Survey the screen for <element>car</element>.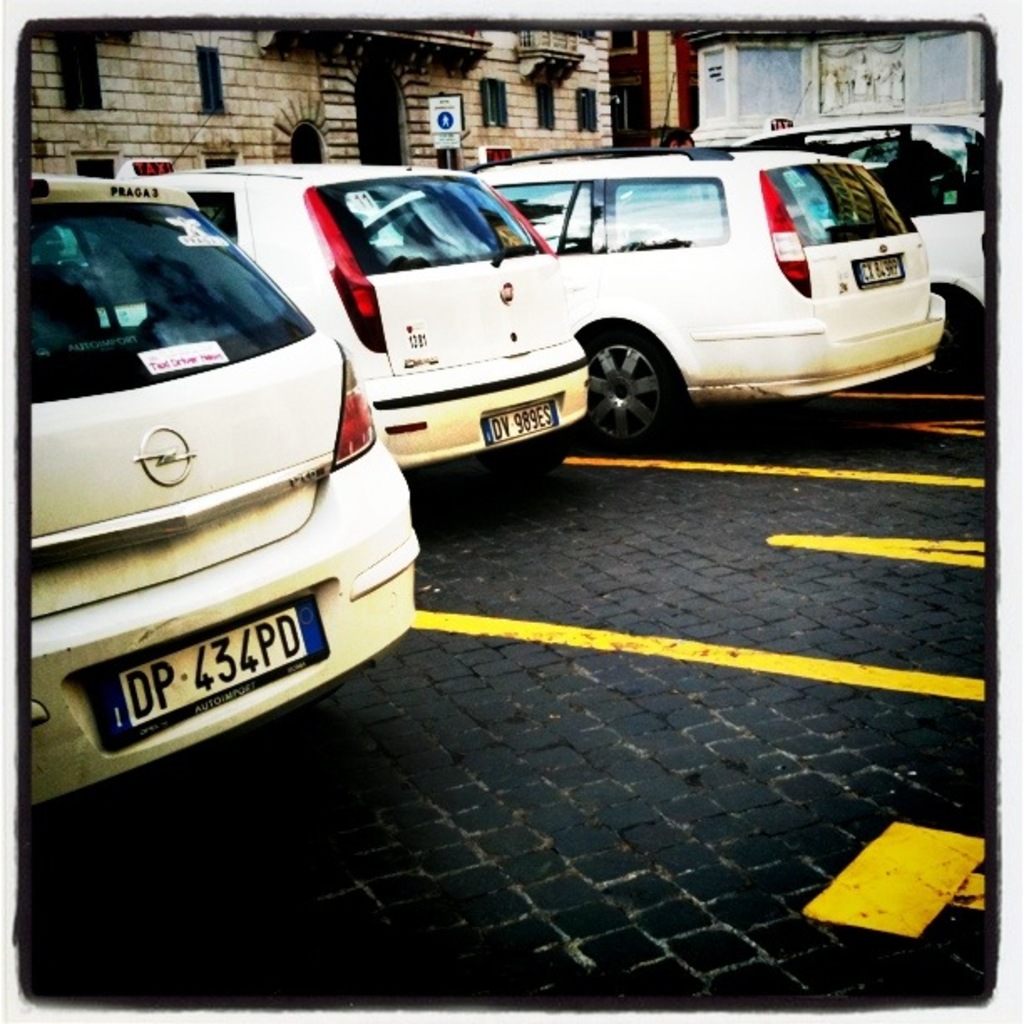
Survey found: 30:172:422:805.
